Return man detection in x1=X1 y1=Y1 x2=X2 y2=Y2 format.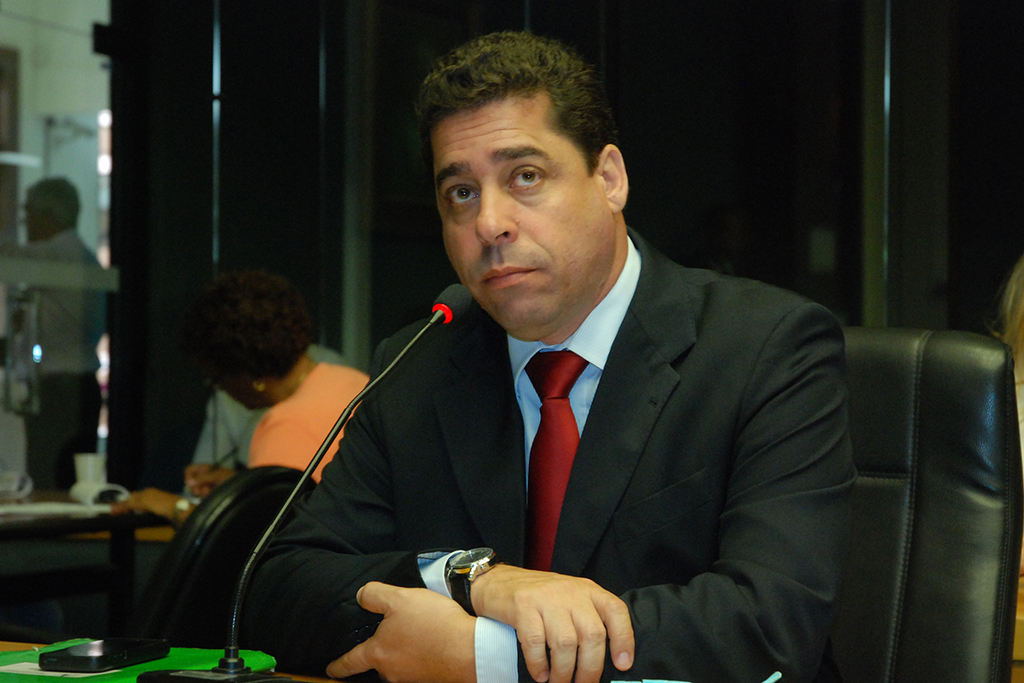
x1=11 y1=167 x2=111 y2=494.
